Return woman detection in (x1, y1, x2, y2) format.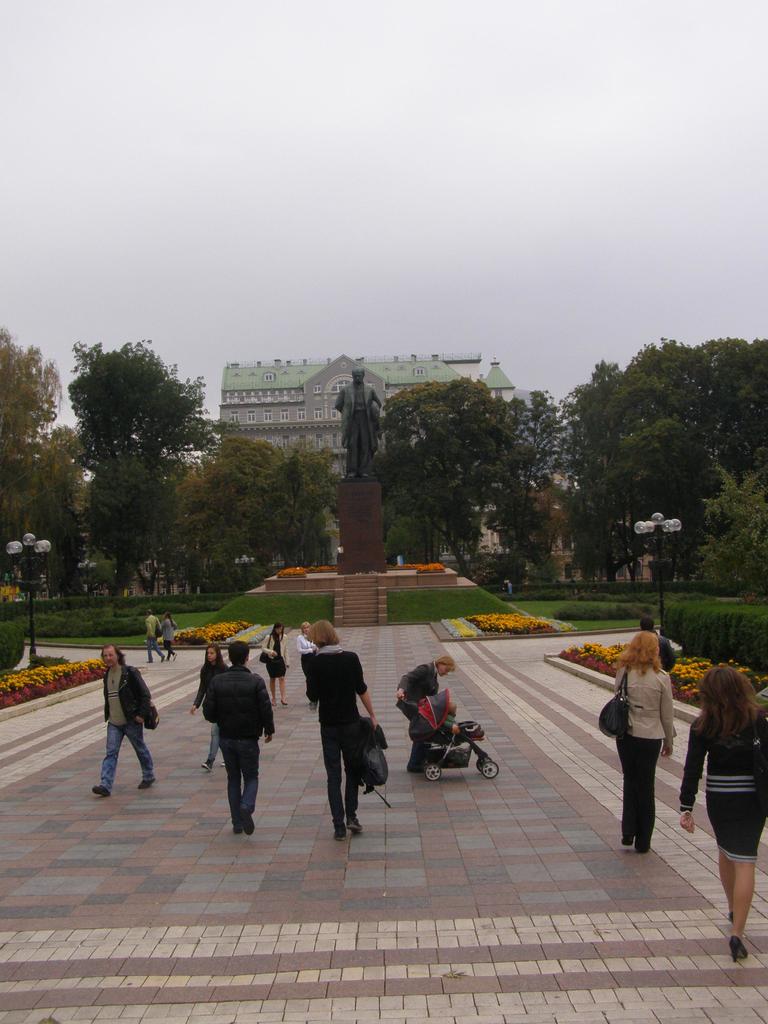
(678, 662, 767, 964).
